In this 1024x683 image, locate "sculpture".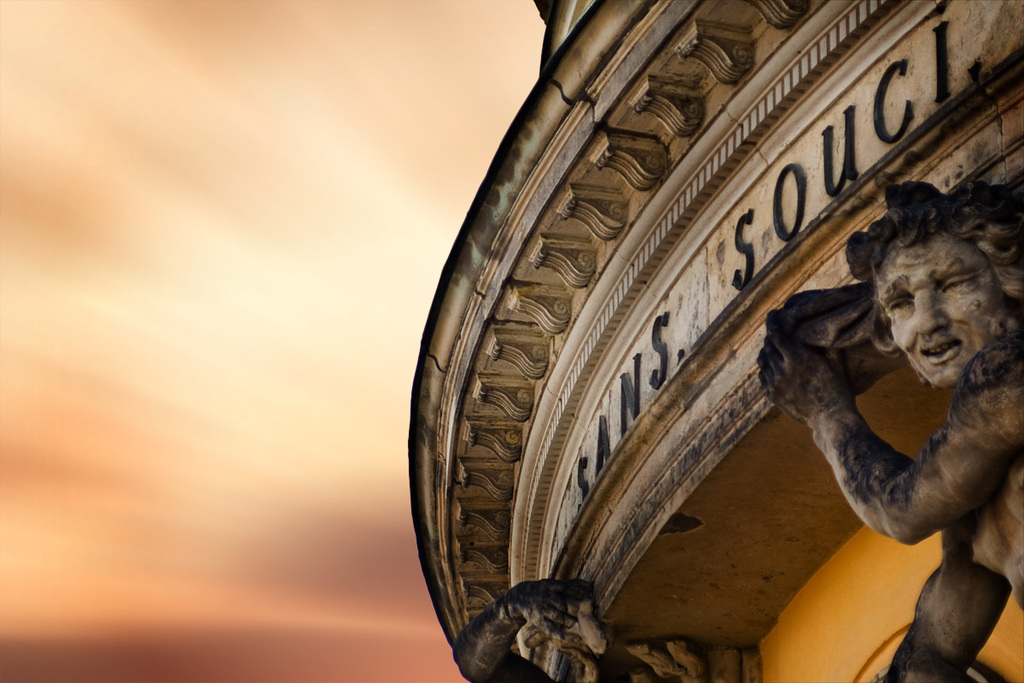
Bounding box: 490, 589, 757, 682.
